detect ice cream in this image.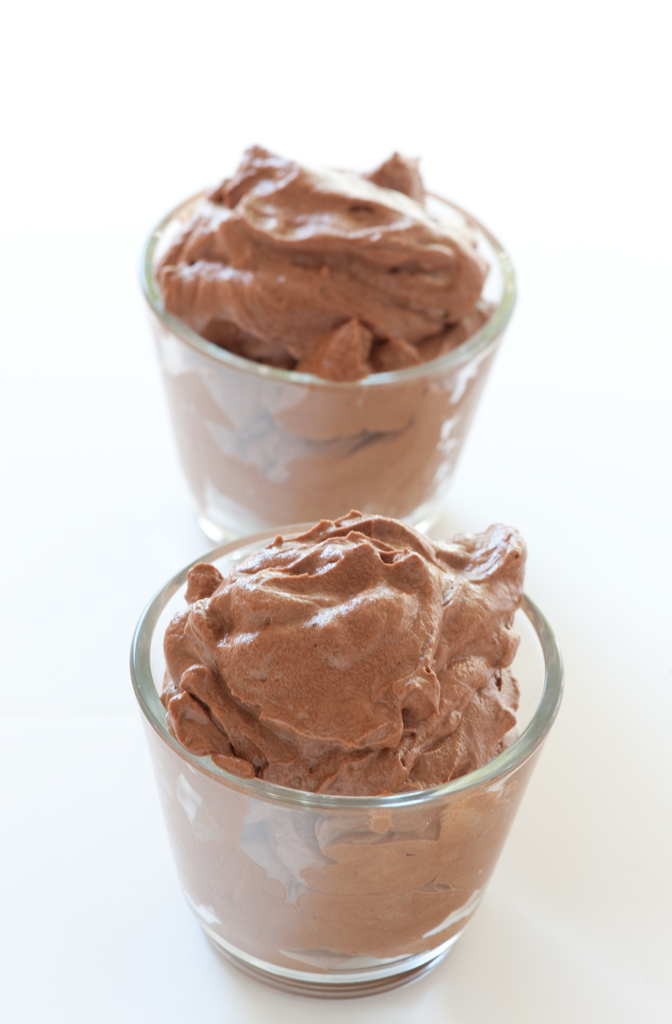
Detection: select_region(113, 488, 561, 950).
